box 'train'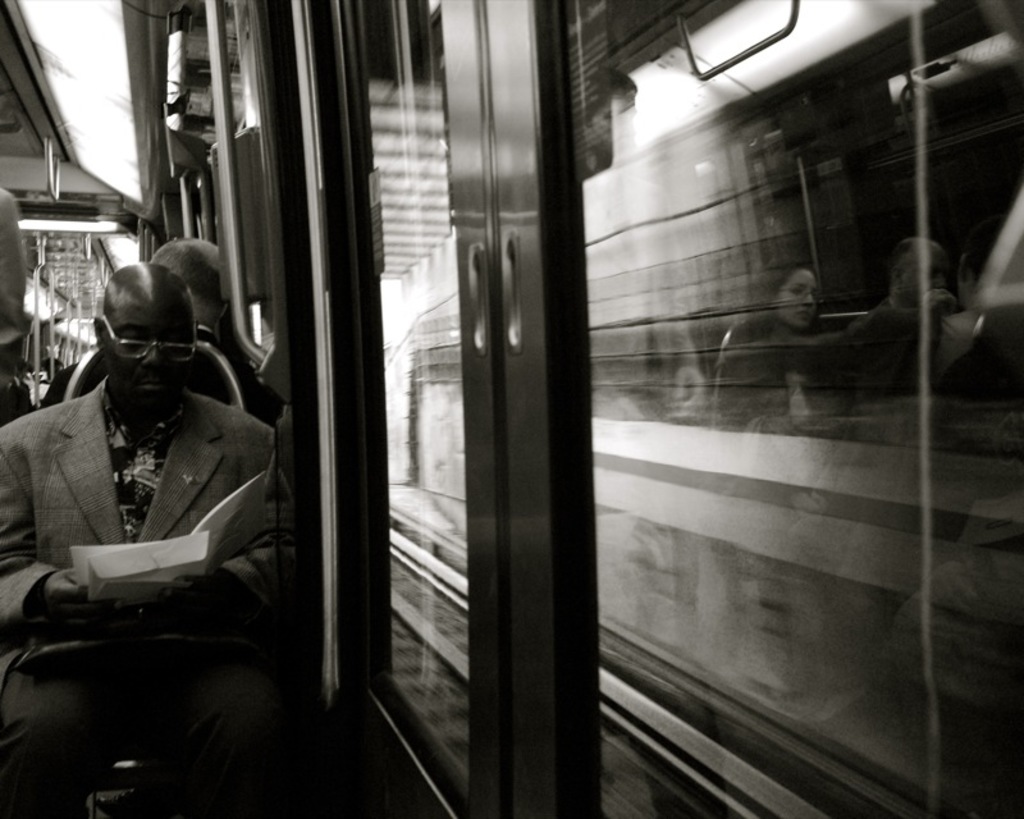
<region>125, 0, 1023, 818</region>
